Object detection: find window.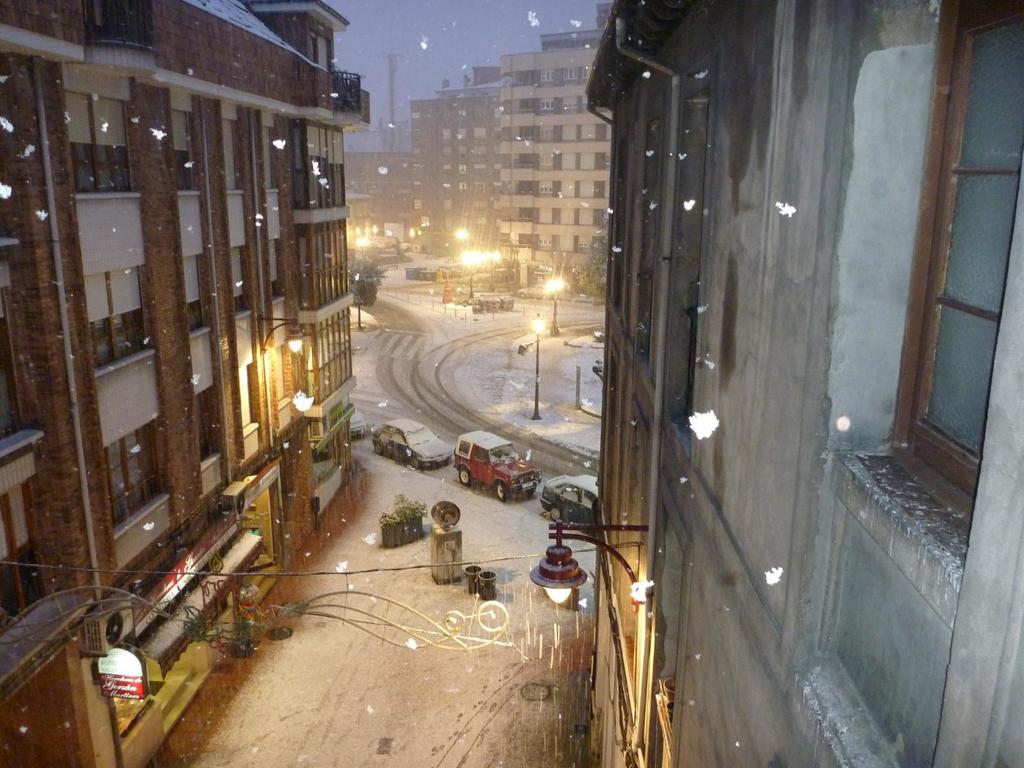
region(187, 388, 225, 478).
